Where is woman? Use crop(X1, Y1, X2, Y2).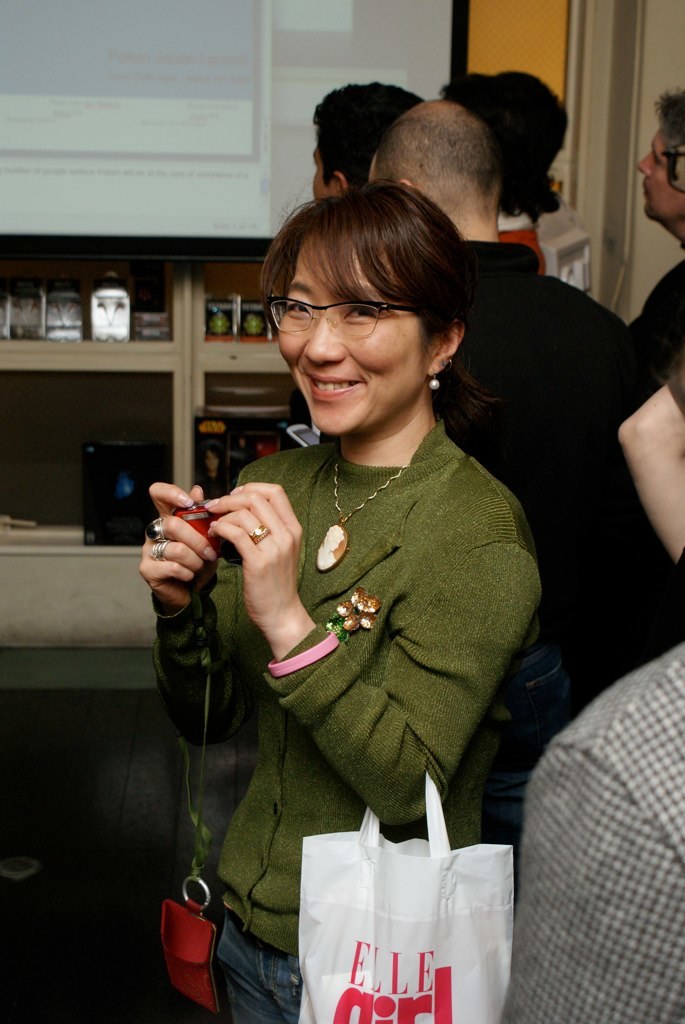
crop(136, 172, 539, 1023).
